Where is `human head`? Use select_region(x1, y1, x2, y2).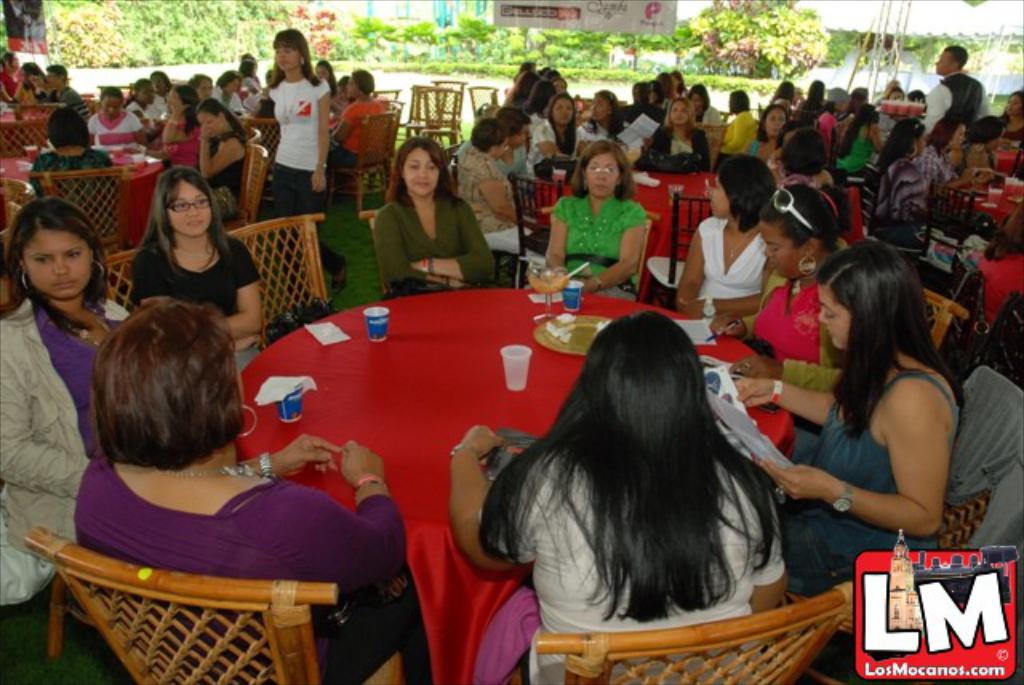
select_region(274, 29, 306, 72).
